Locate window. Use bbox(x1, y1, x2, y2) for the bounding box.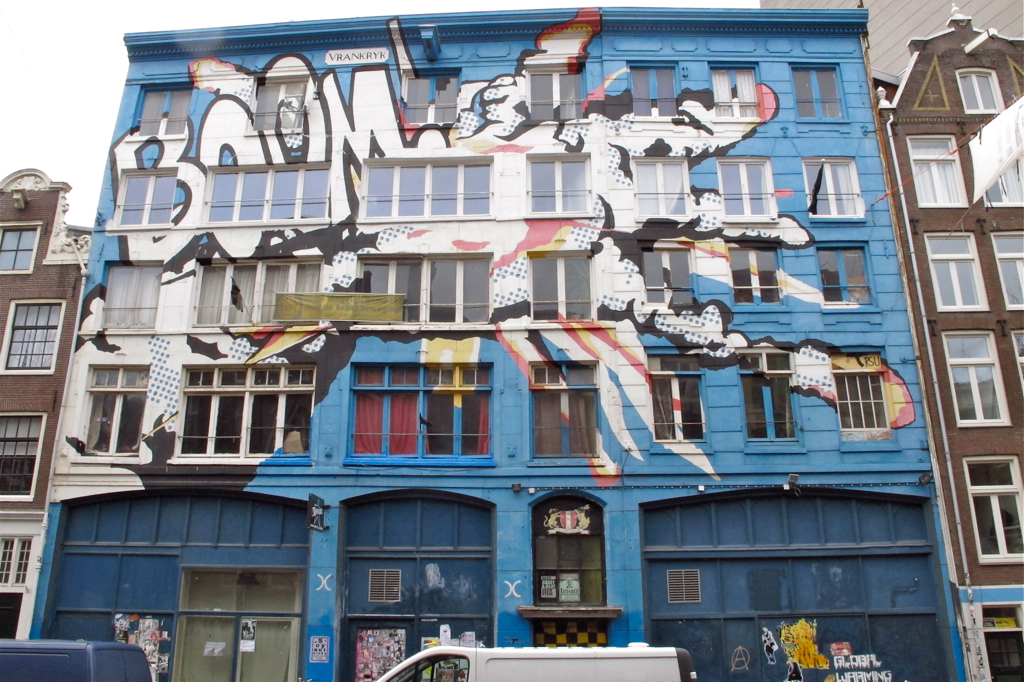
bbox(1, 296, 68, 372).
